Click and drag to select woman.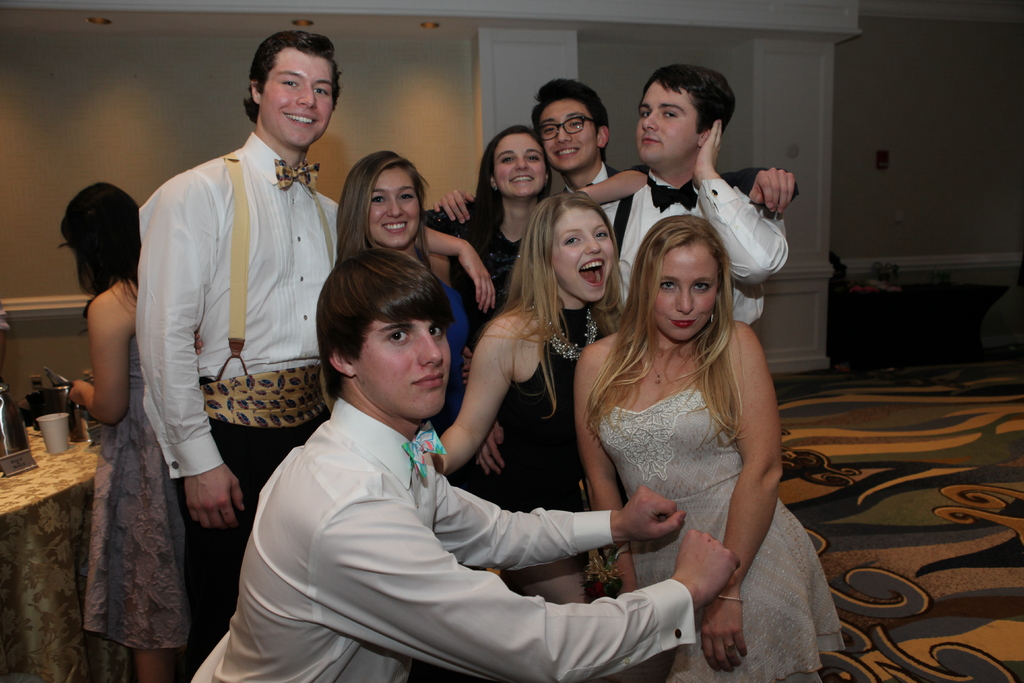
Selection: (x1=333, y1=149, x2=511, y2=506).
